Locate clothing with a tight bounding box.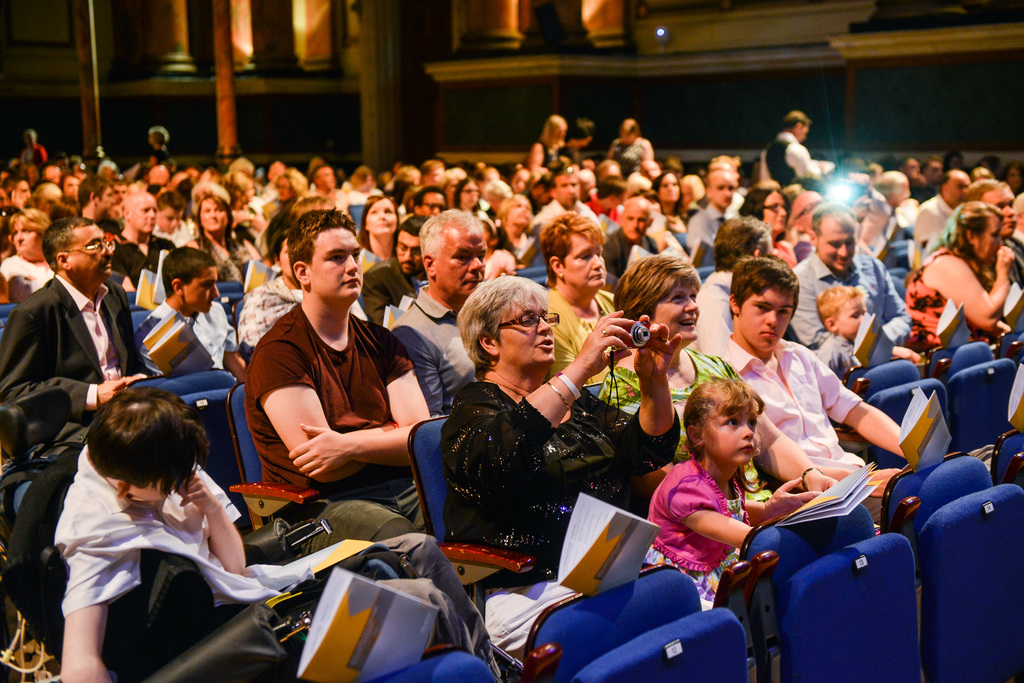
<bbox>1001, 361, 1023, 430</bbox>.
